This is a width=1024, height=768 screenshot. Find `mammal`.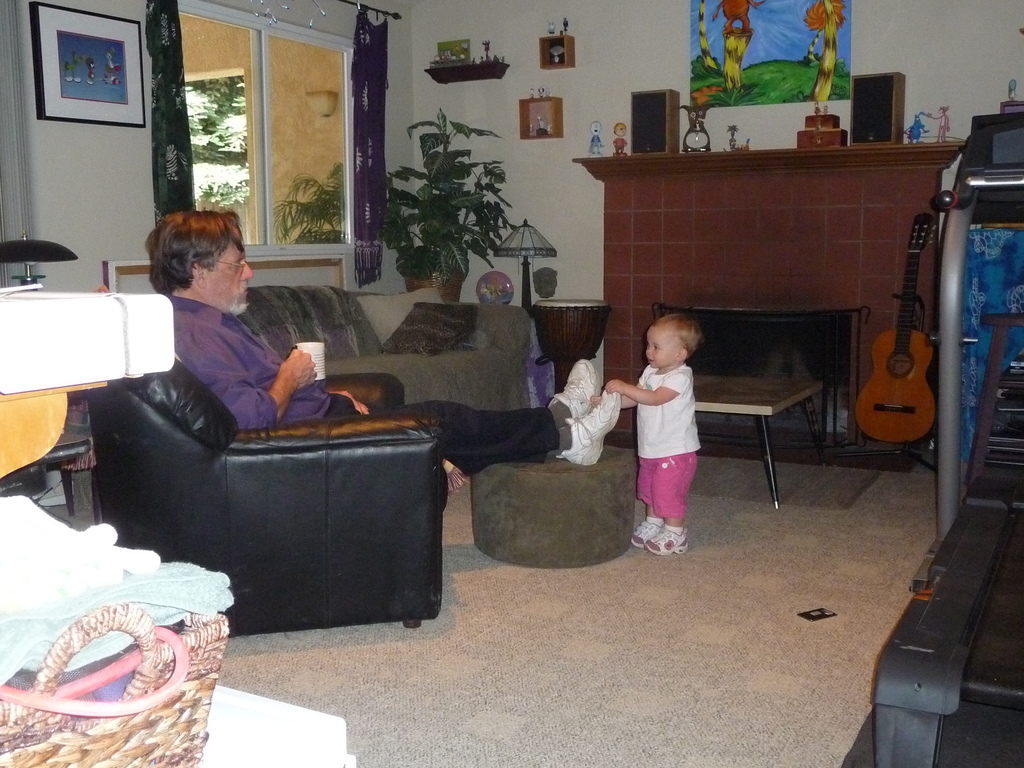
Bounding box: {"x1": 618, "y1": 310, "x2": 721, "y2": 523}.
